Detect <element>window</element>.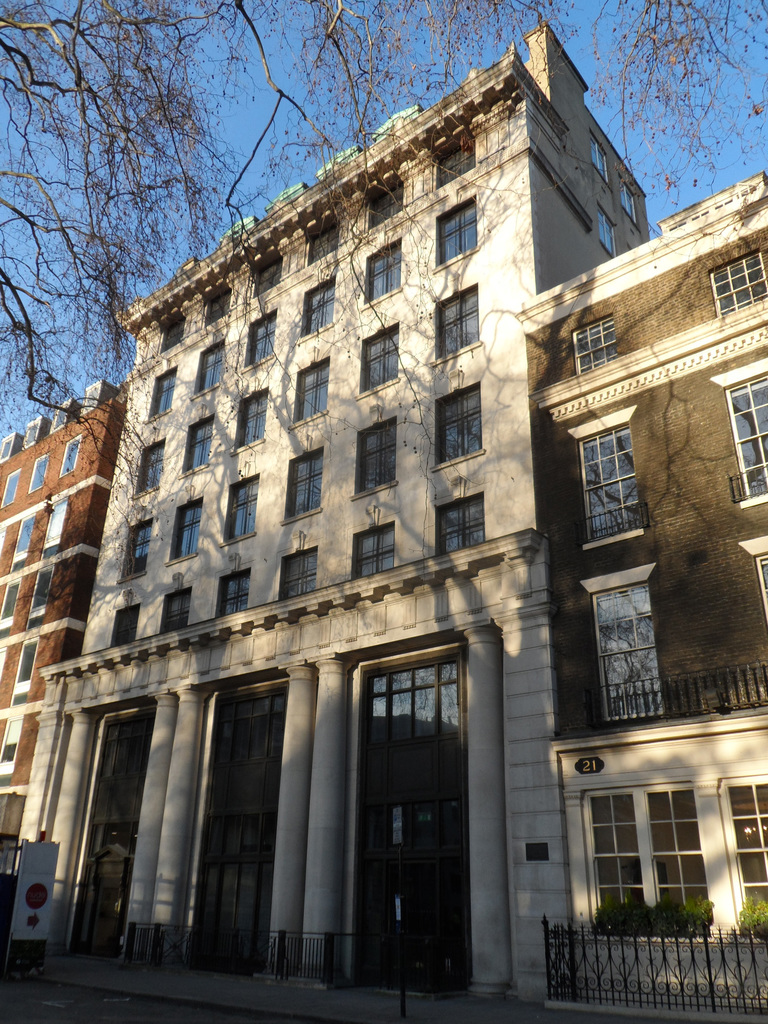
Detected at bbox=(713, 353, 767, 511).
